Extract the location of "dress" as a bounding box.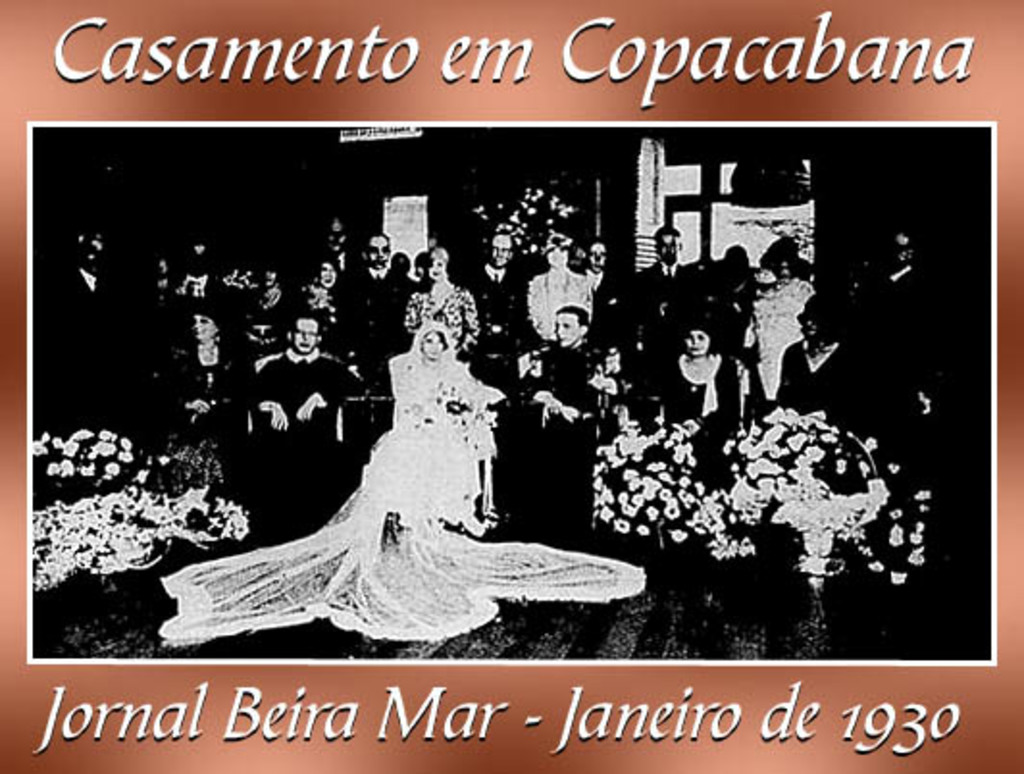
[left=156, top=366, right=645, bottom=639].
